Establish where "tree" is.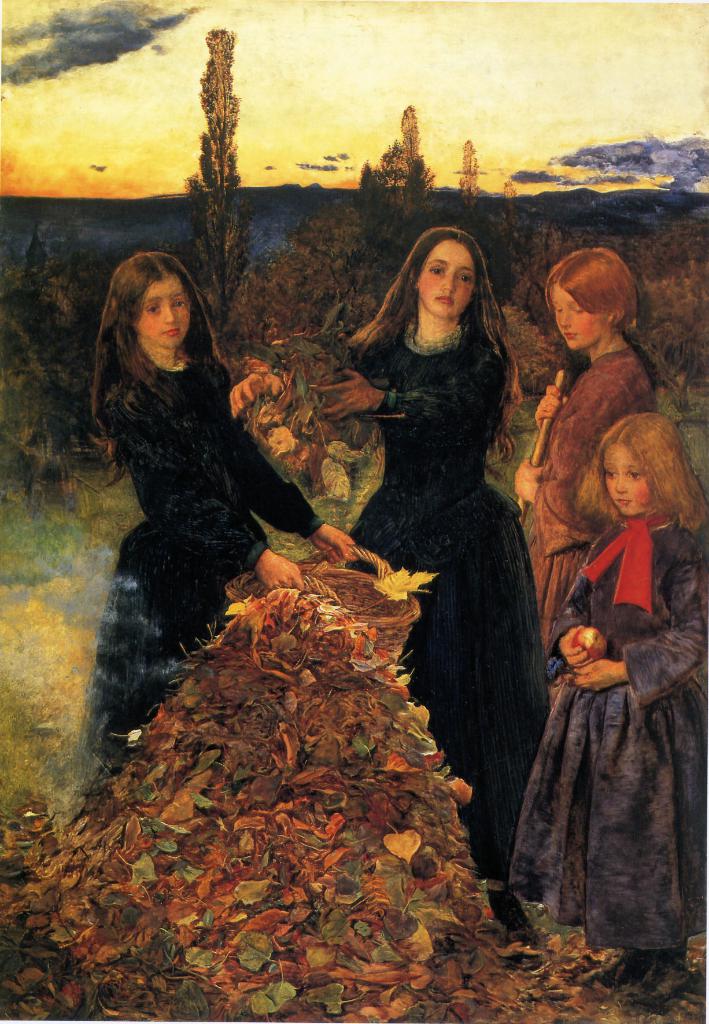
Established at l=498, t=180, r=522, b=237.
